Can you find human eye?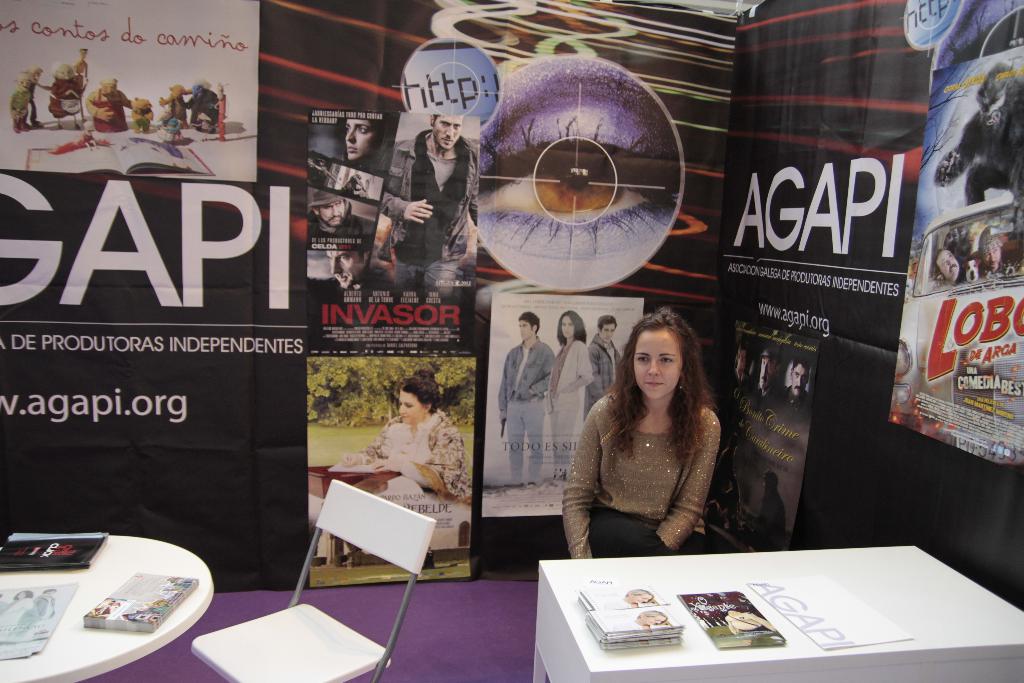
Yes, bounding box: 561,320,564,327.
